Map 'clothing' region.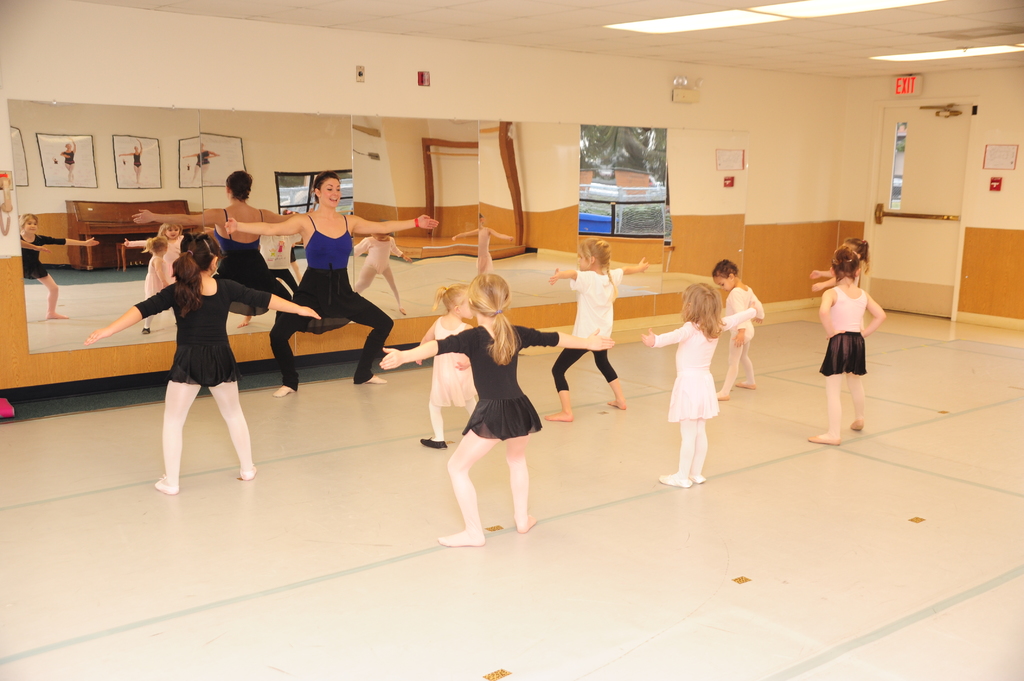
Mapped to select_region(579, 273, 623, 342).
